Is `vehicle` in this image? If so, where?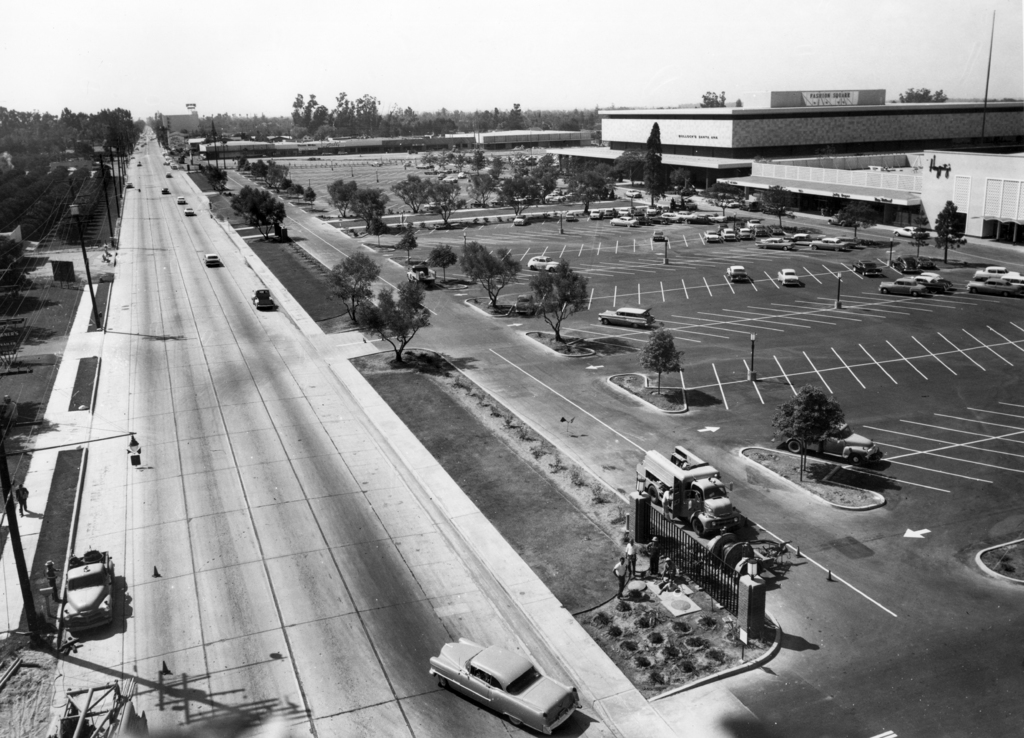
Yes, at [204, 254, 223, 266].
